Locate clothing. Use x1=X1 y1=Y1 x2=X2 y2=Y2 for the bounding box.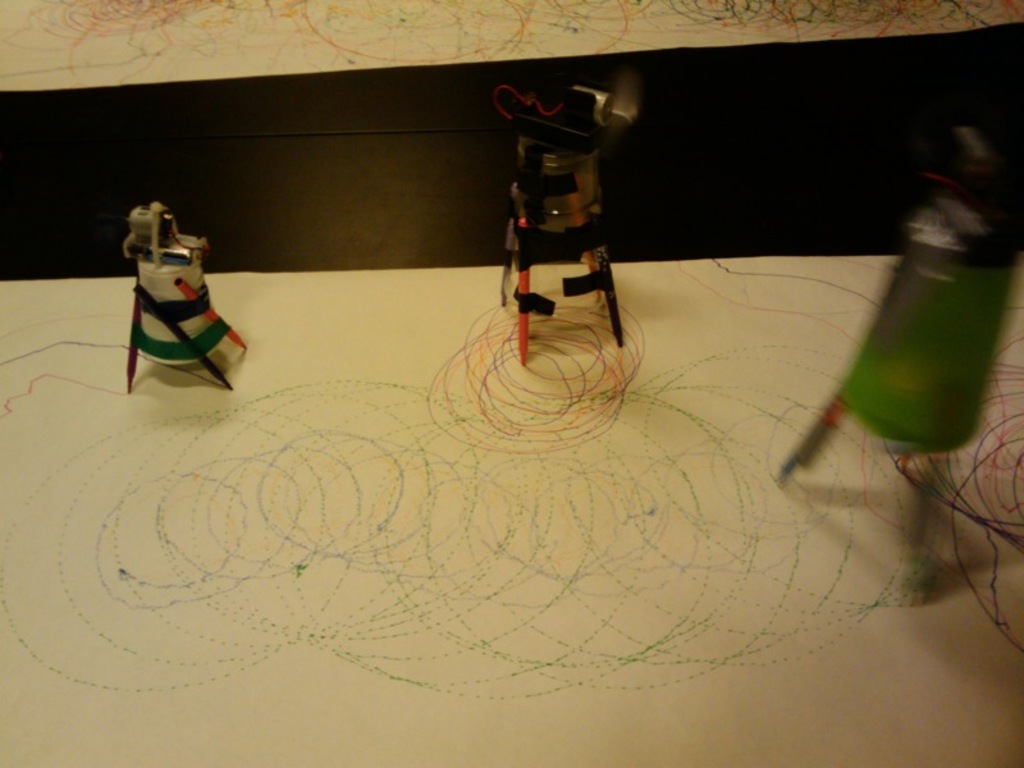
x1=786 y1=114 x2=1014 y2=529.
